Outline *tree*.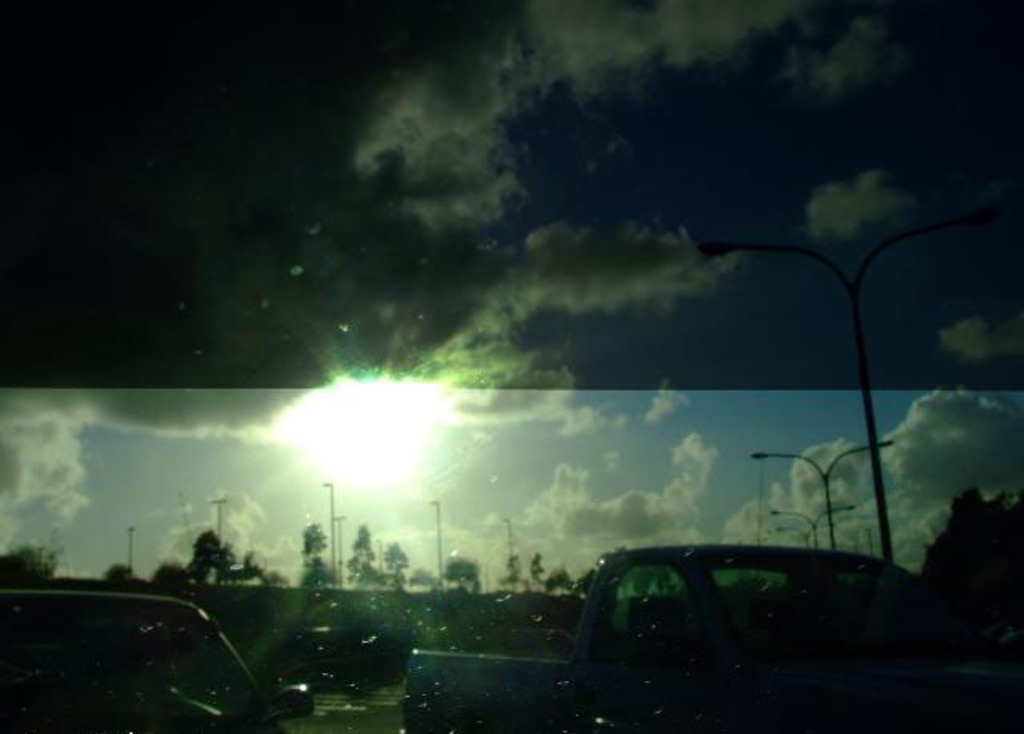
Outline: x1=382, y1=545, x2=408, y2=588.
